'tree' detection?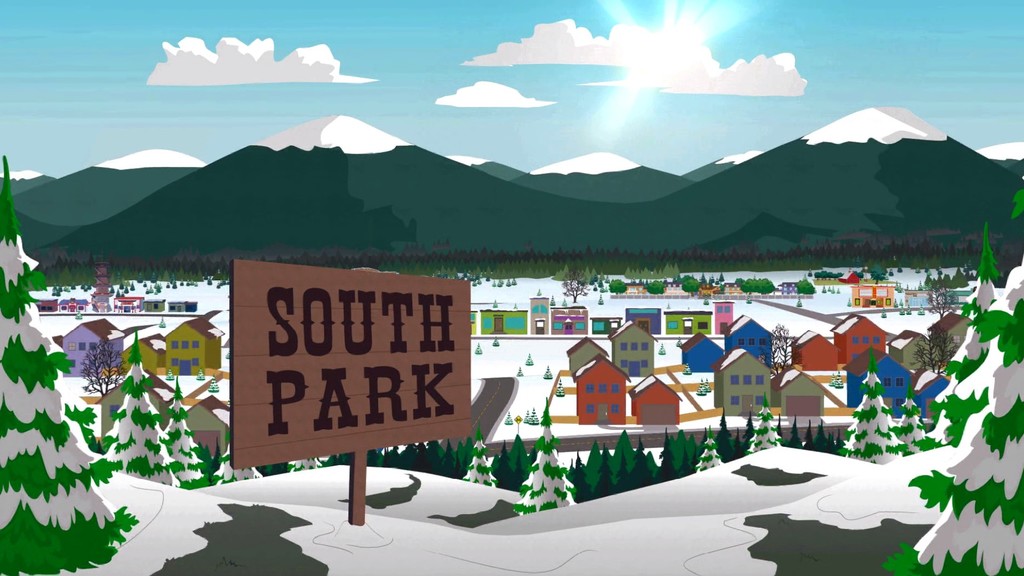
left=743, top=397, right=788, bottom=454
